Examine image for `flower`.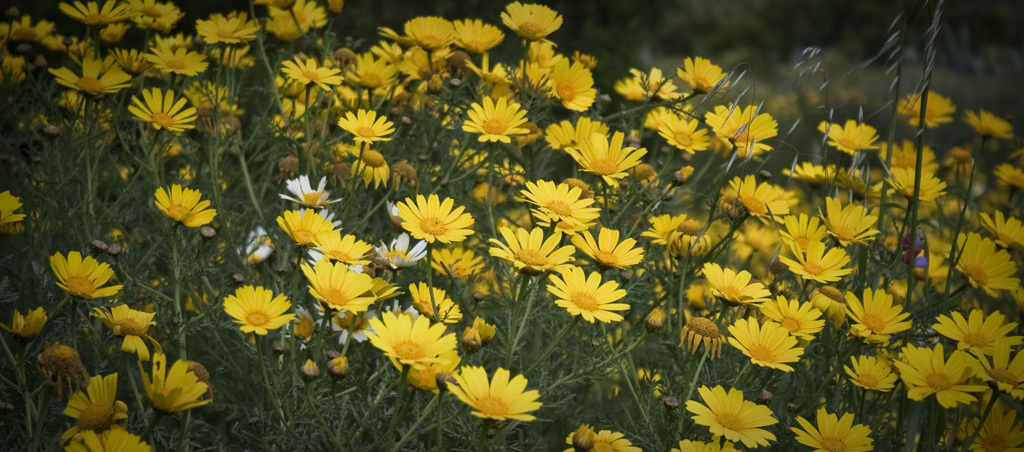
Examination result: pyautogui.locateOnScreen(280, 207, 335, 247).
